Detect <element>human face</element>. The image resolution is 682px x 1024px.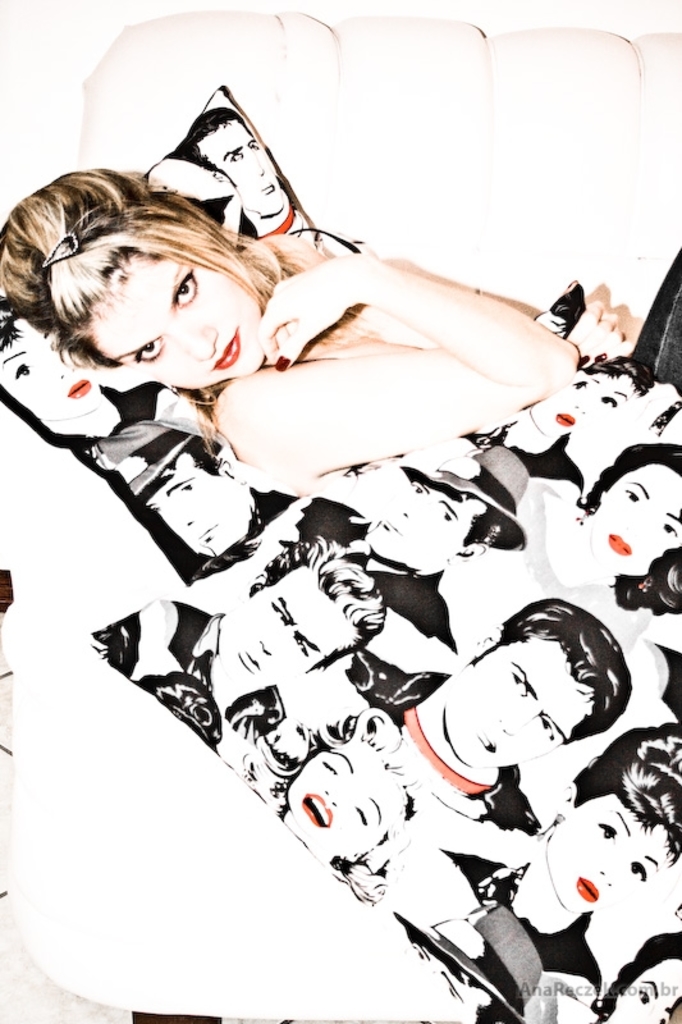
445, 637, 600, 773.
